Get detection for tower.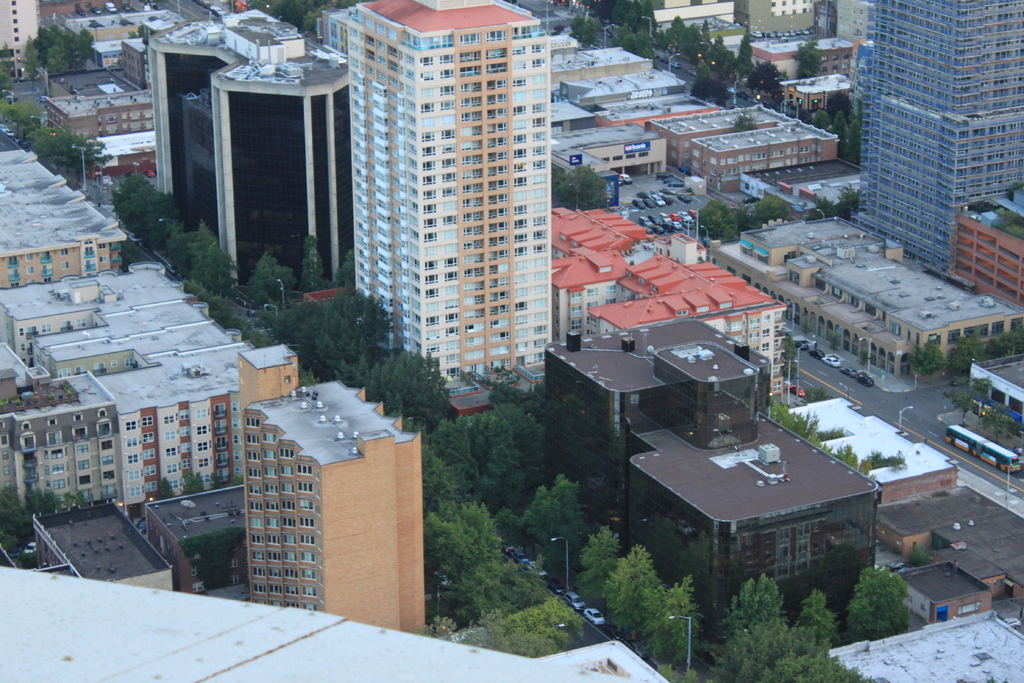
Detection: <box>358,0,556,391</box>.
